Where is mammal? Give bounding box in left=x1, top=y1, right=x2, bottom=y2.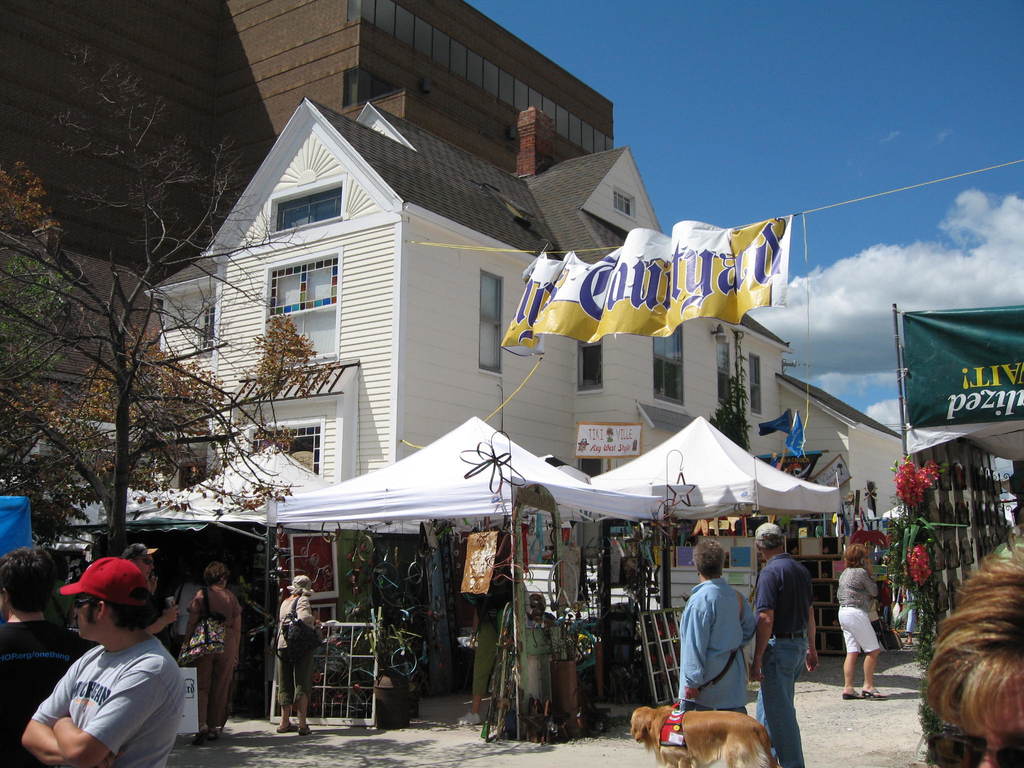
left=913, top=528, right=1023, bottom=767.
